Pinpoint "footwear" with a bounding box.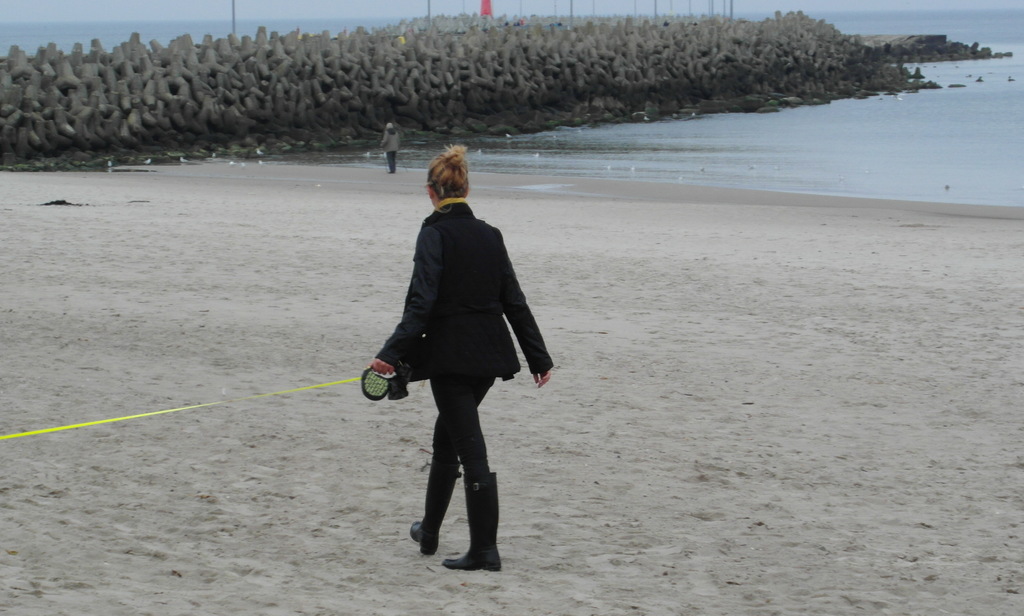
<bbox>437, 474, 502, 570</bbox>.
